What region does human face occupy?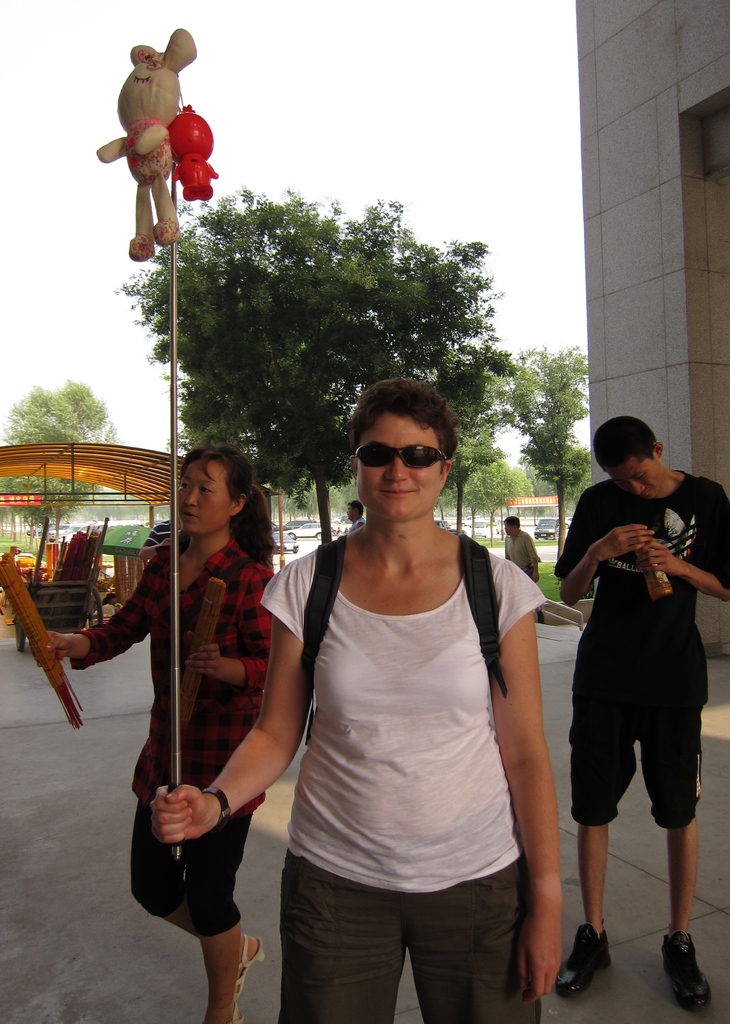
[615,458,663,500].
